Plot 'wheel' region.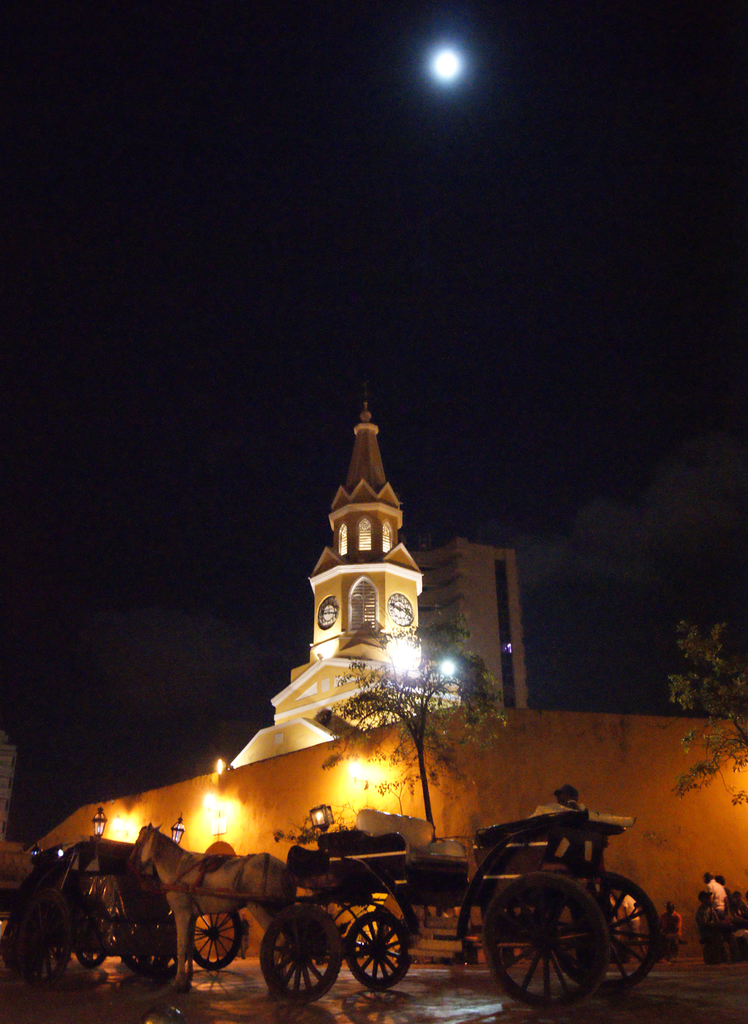
Plotted at [481,872,608,1012].
